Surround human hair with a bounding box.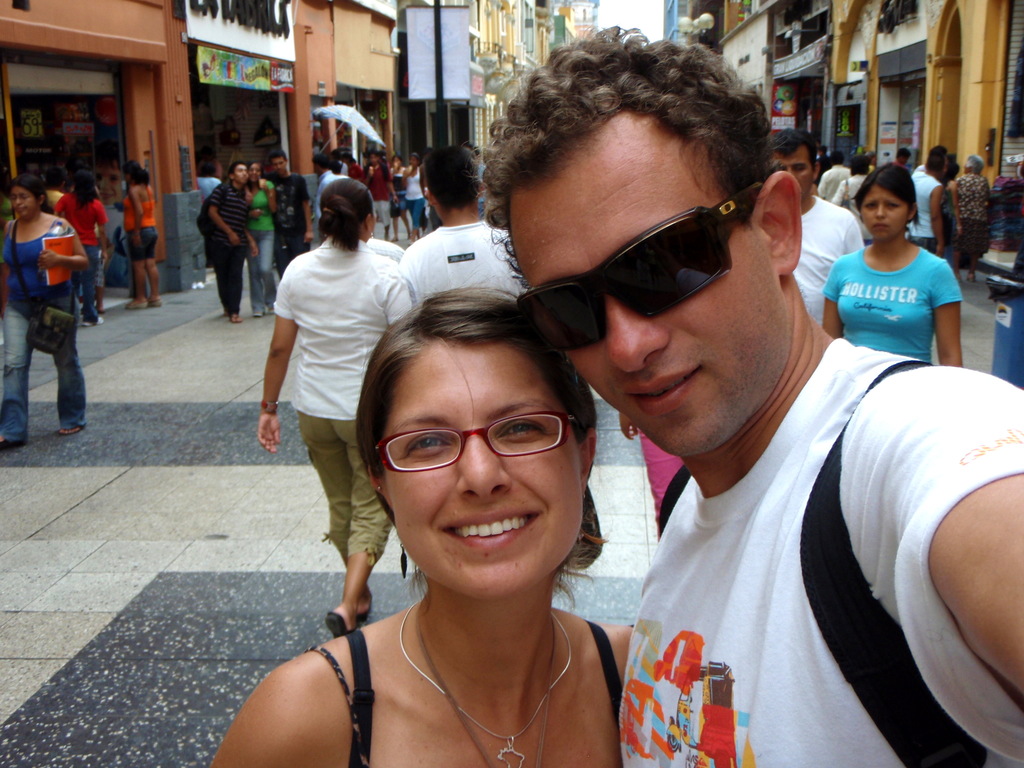
[353,258,611,614].
